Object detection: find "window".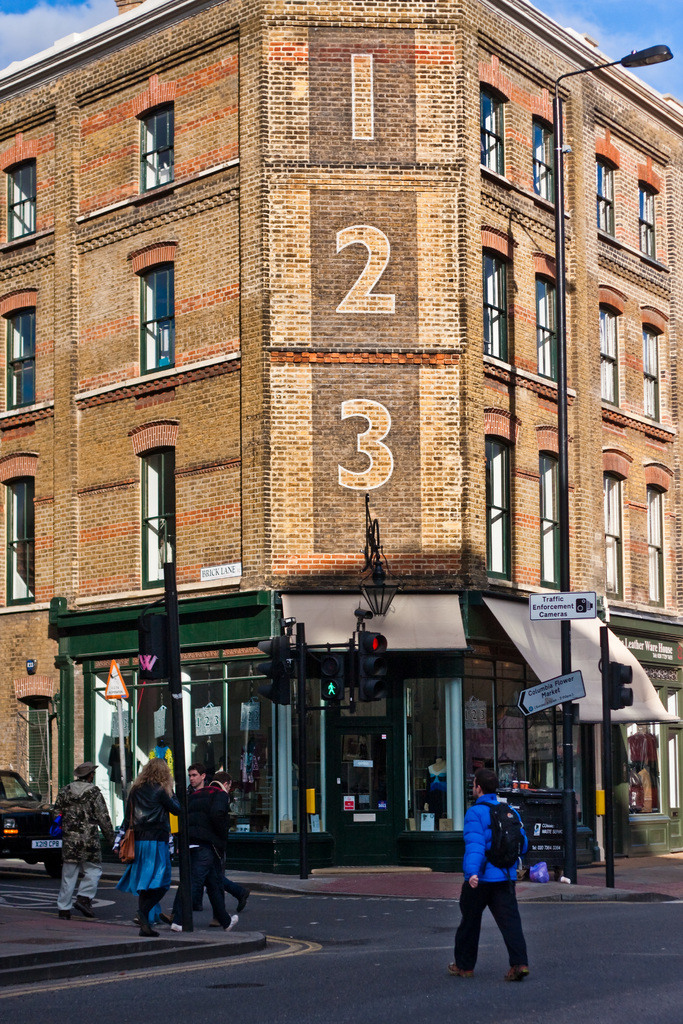
box=[1, 292, 36, 413].
